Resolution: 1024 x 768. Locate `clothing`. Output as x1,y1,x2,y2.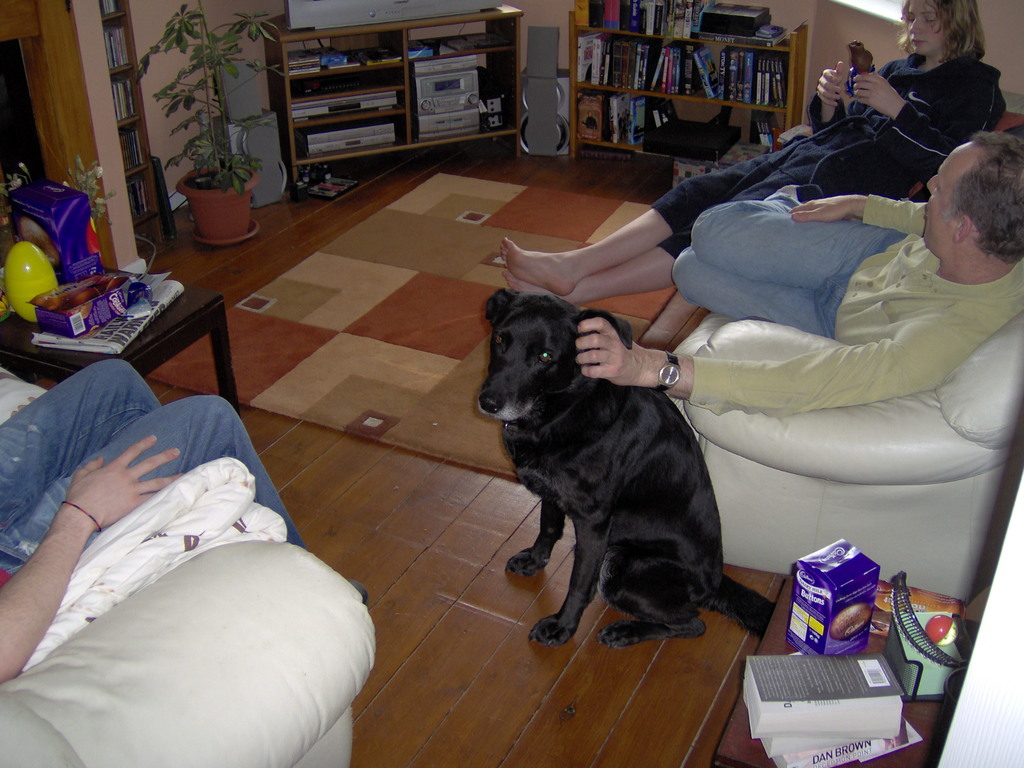
0,358,305,591.
